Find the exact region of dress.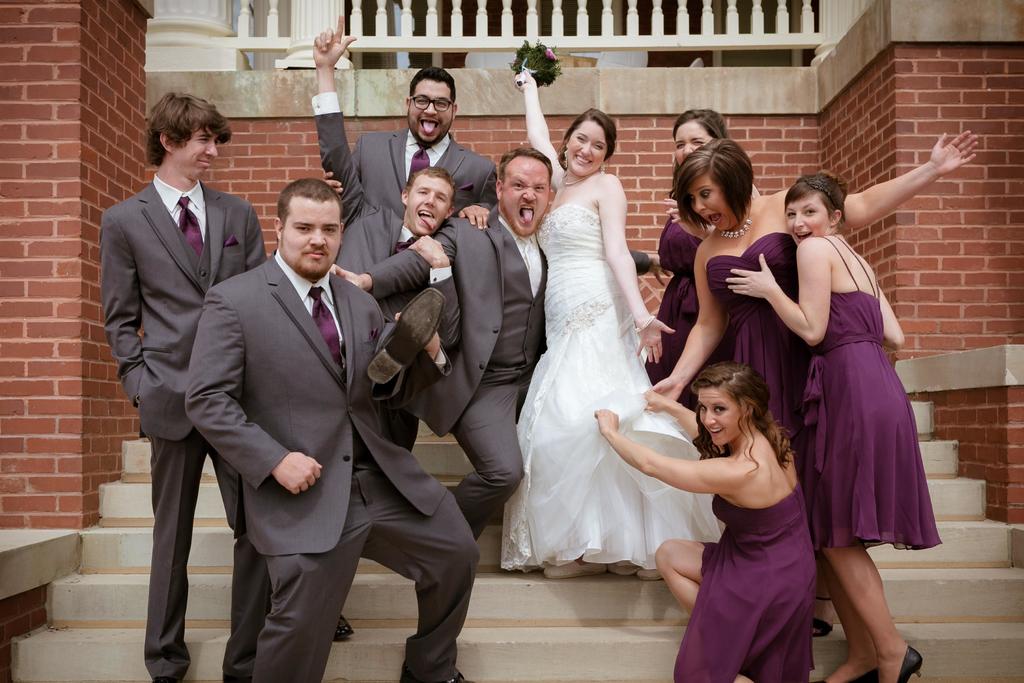
Exact region: 499,202,721,572.
